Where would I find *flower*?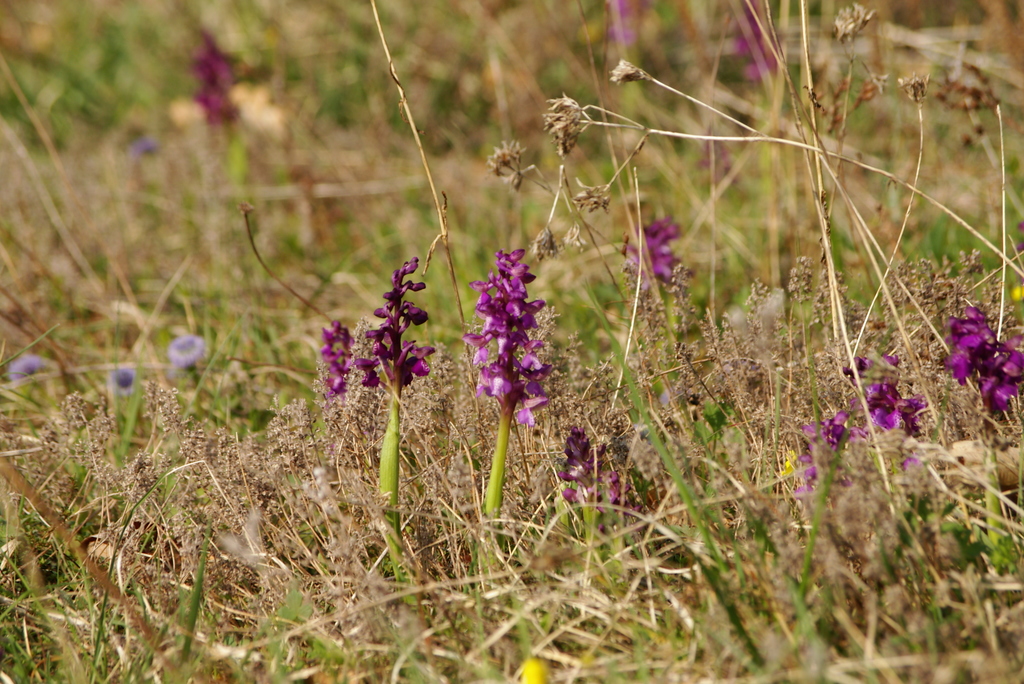
At x1=318, y1=318, x2=373, y2=402.
